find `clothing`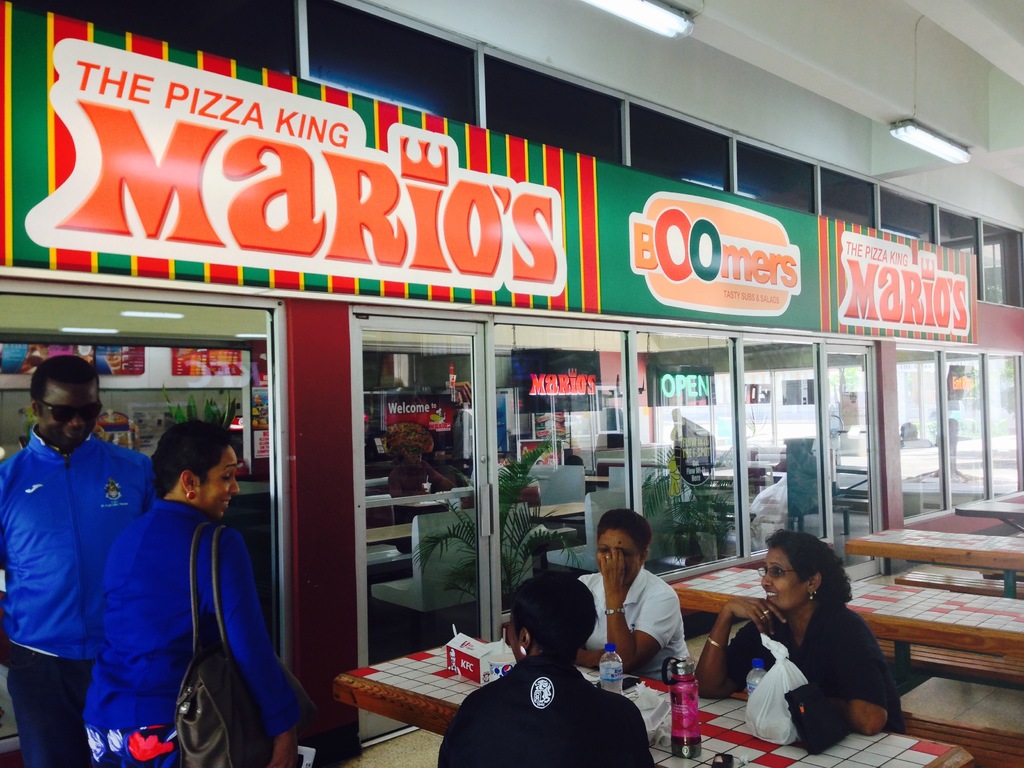
1:388:150:720
